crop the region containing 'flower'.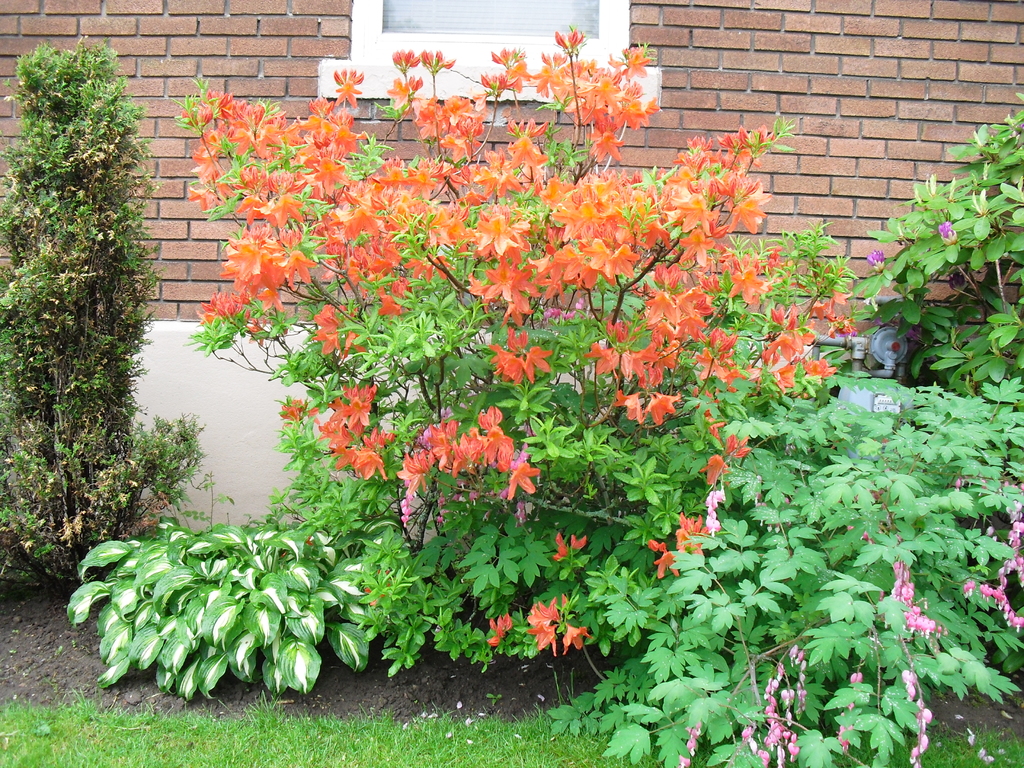
Crop region: 865, 249, 888, 270.
